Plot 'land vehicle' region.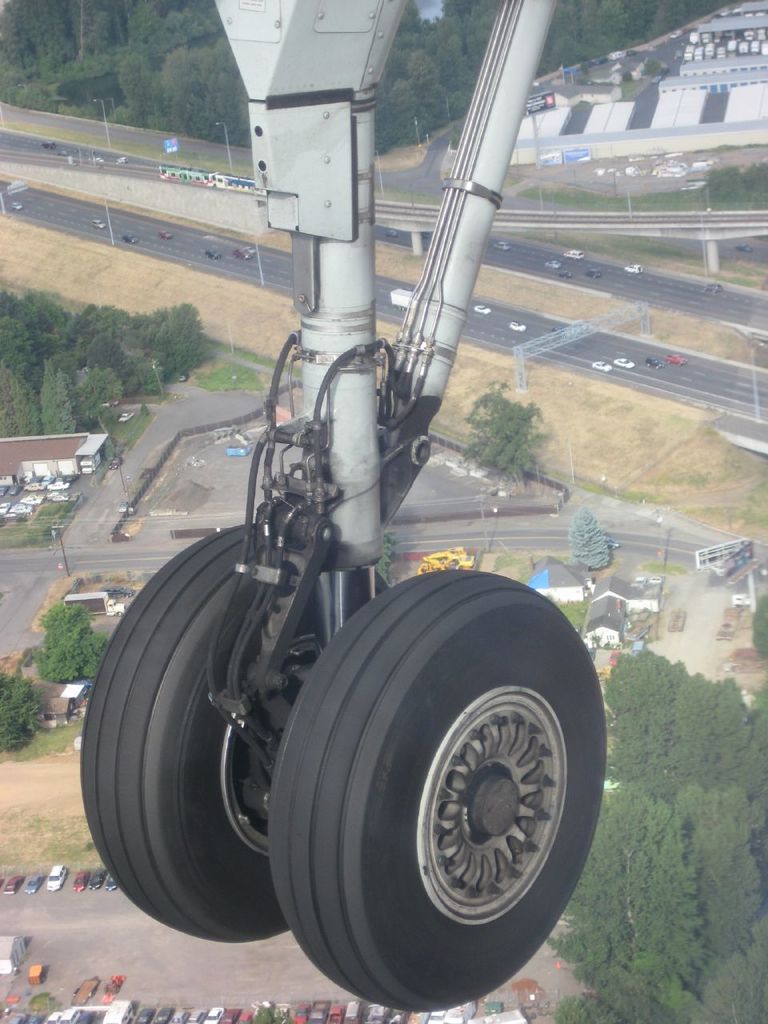
Plotted at 158:228:174:242.
